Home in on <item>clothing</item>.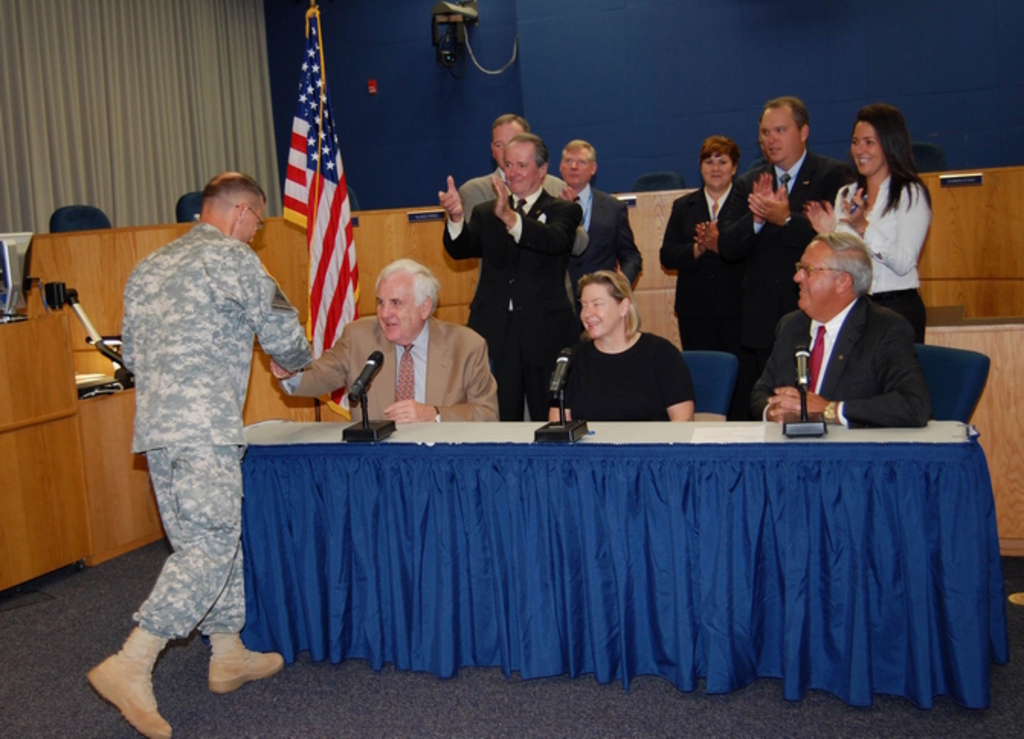
Homed in at left=557, top=177, right=641, bottom=287.
